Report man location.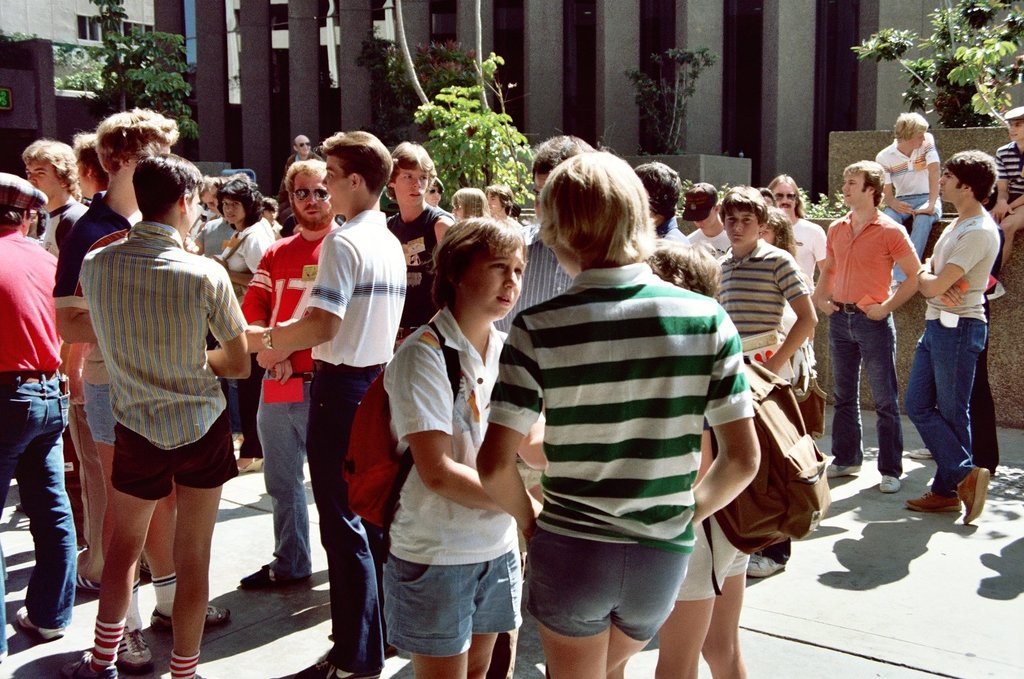
Report: detection(383, 139, 462, 361).
